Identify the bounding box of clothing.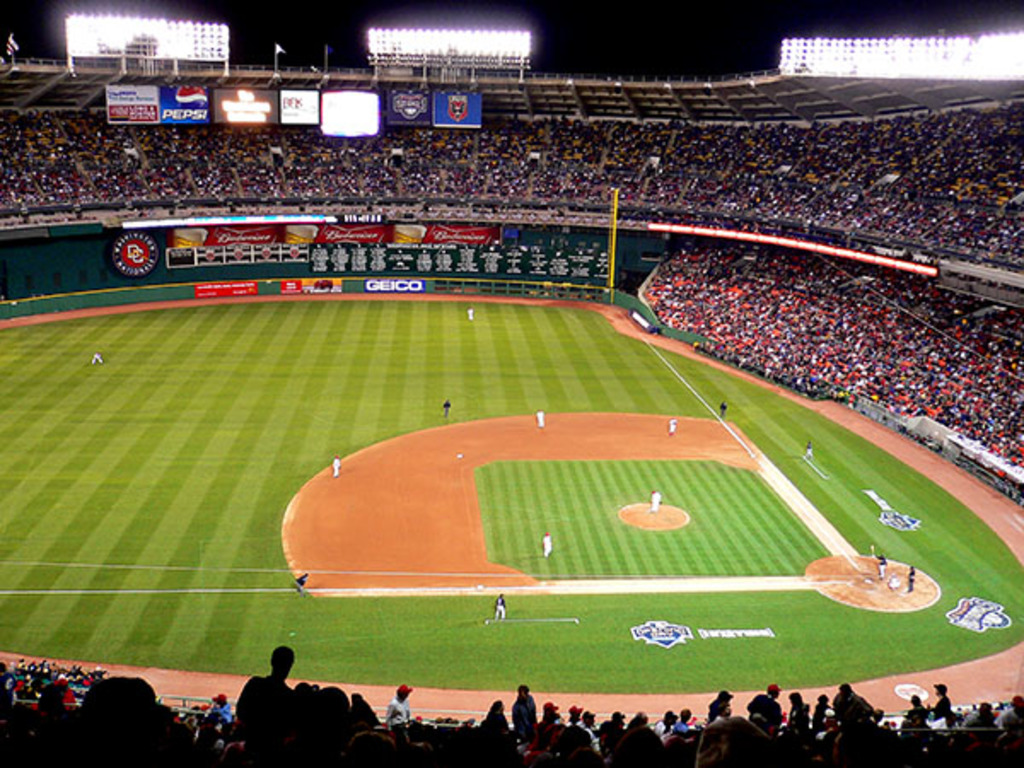
pyautogui.locateOnScreen(495, 597, 502, 614).
